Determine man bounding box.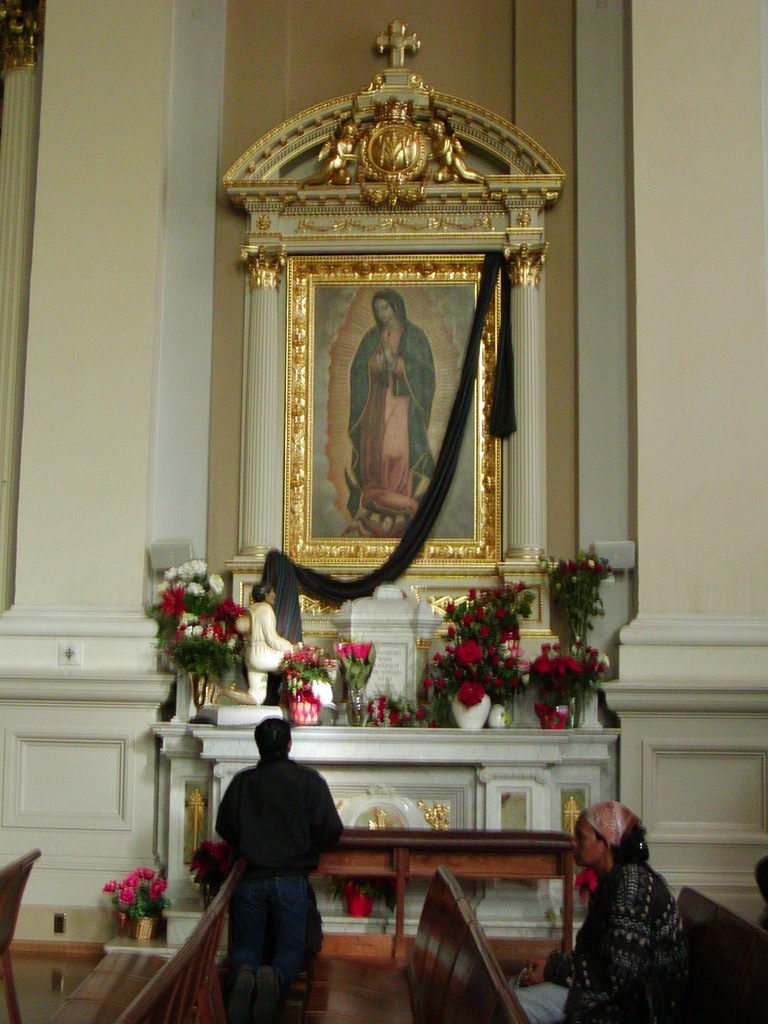
Determined: {"left": 184, "top": 707, "right": 353, "bottom": 1012}.
